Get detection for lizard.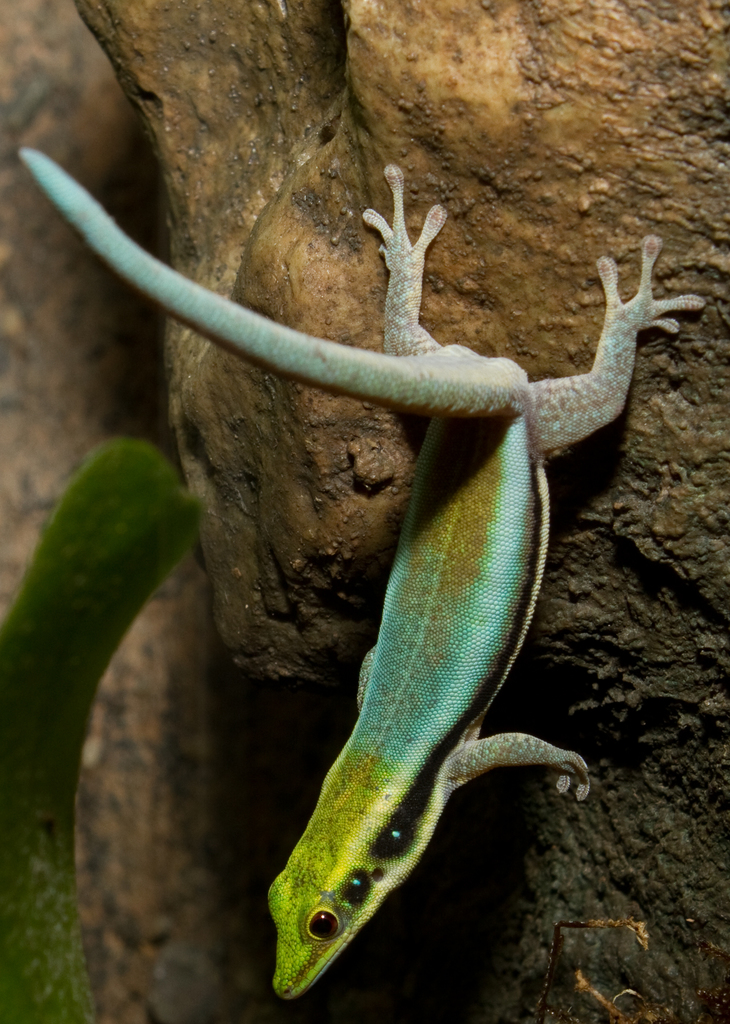
Detection: l=21, t=152, r=701, b=991.
